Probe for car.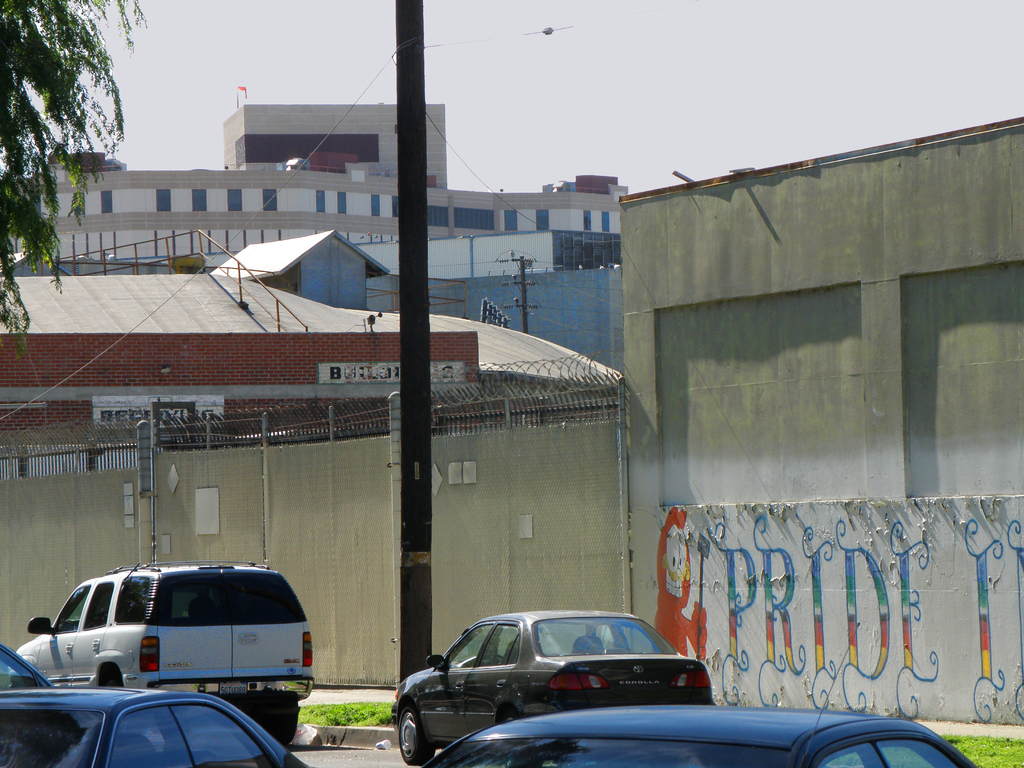
Probe result: {"x1": 7, "y1": 564, "x2": 316, "y2": 742}.
